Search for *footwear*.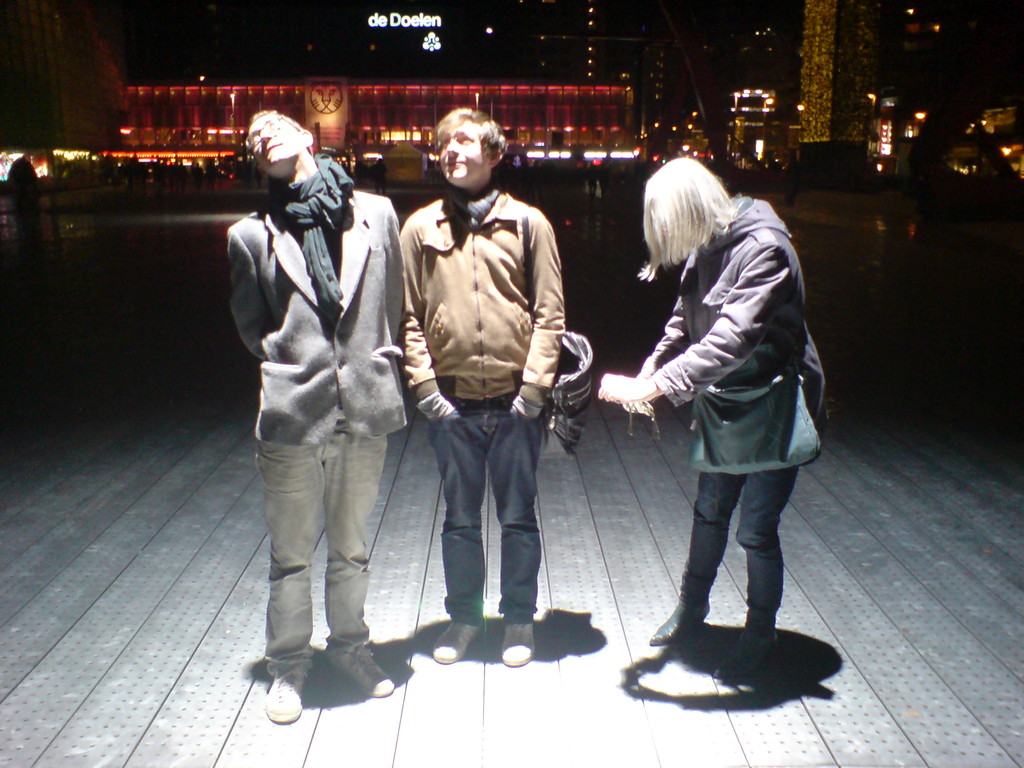
Found at {"x1": 500, "y1": 614, "x2": 538, "y2": 663}.
